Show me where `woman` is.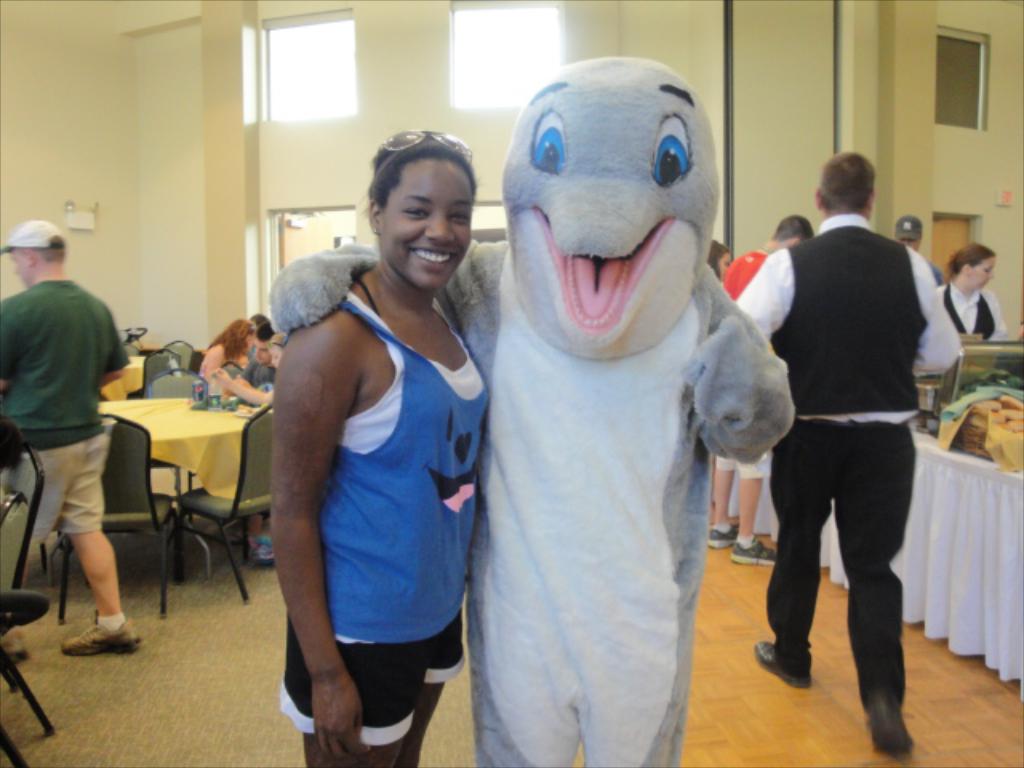
`woman` is at (left=933, top=245, right=1016, bottom=346).
